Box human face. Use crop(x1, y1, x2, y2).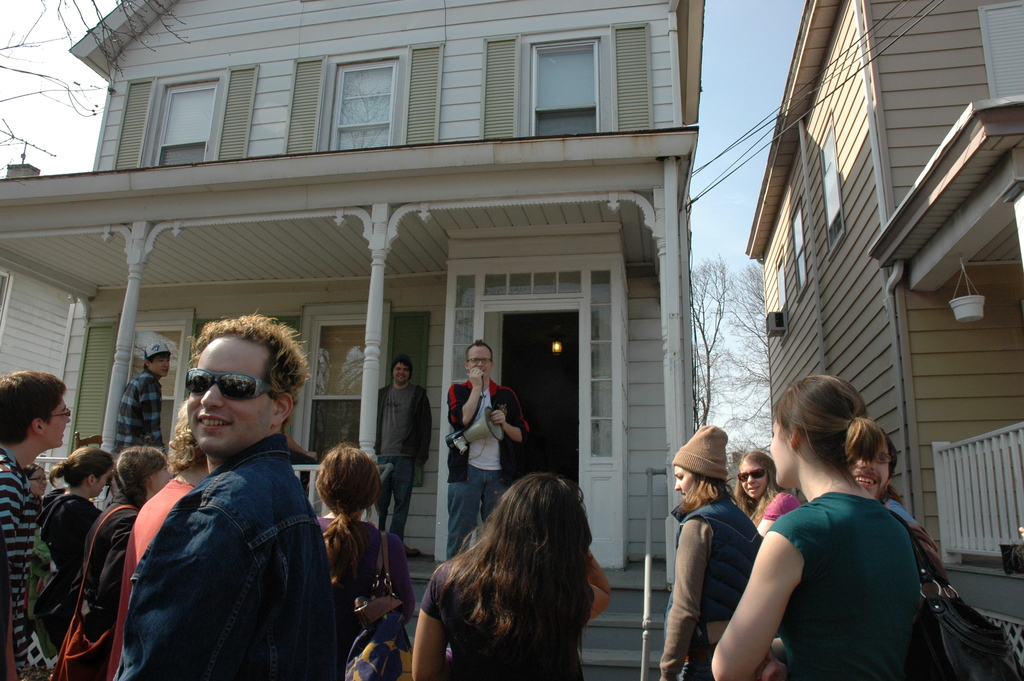
crop(151, 459, 177, 492).
